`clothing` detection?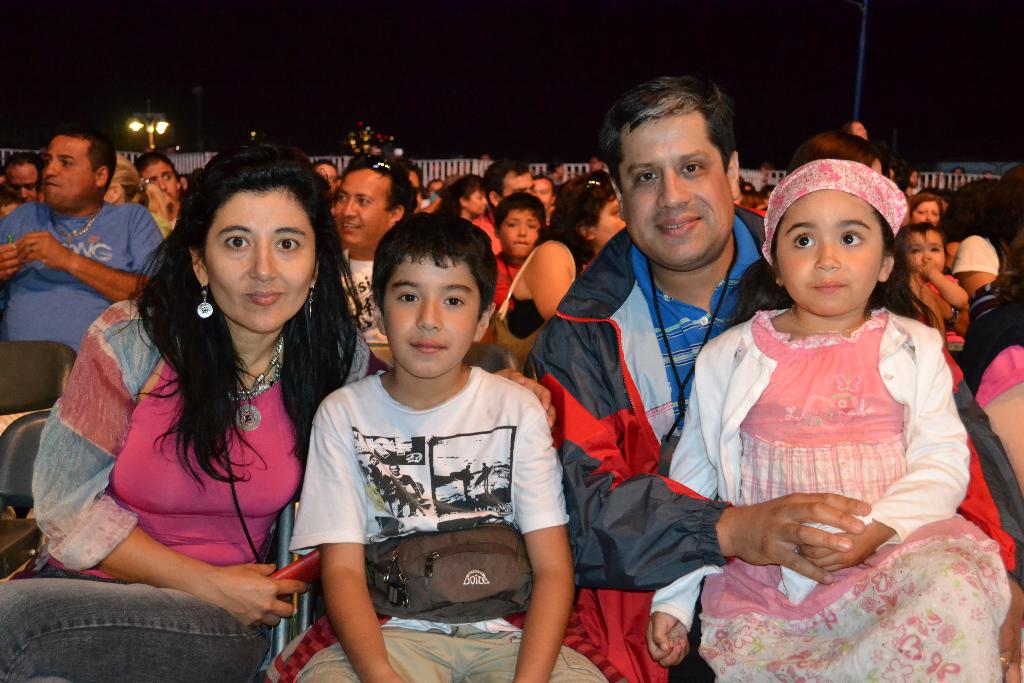
left=473, top=215, right=499, bottom=255
